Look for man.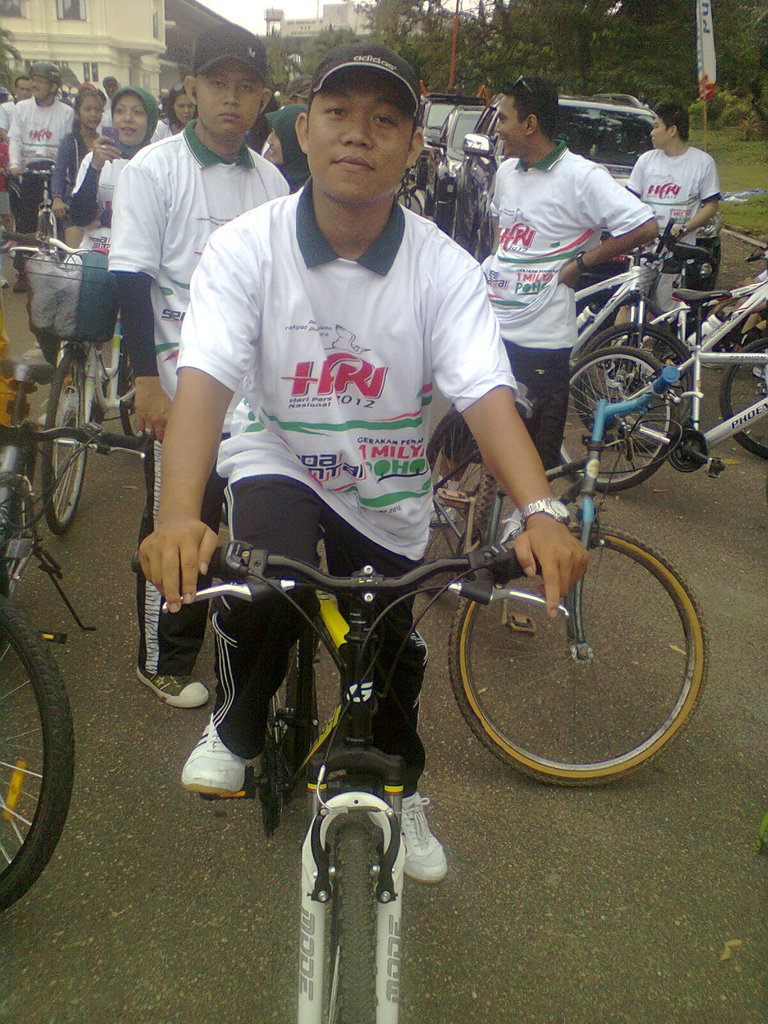
Found: region(9, 61, 72, 294).
